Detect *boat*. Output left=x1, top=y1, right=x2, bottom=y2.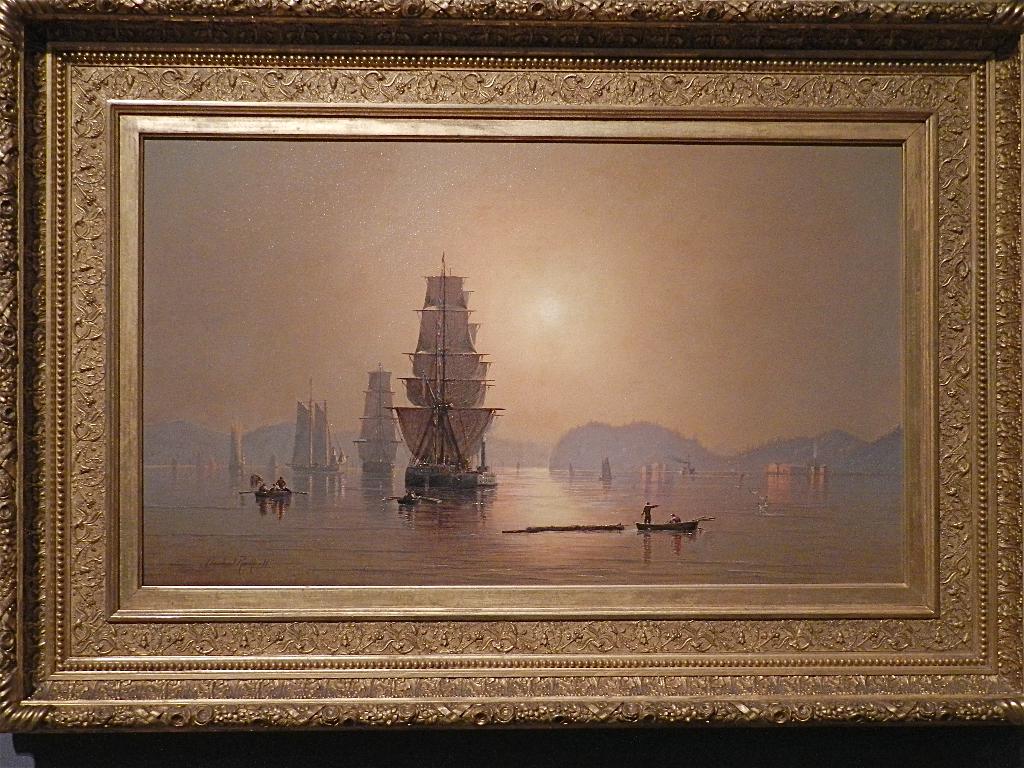
left=634, top=519, right=698, bottom=530.
